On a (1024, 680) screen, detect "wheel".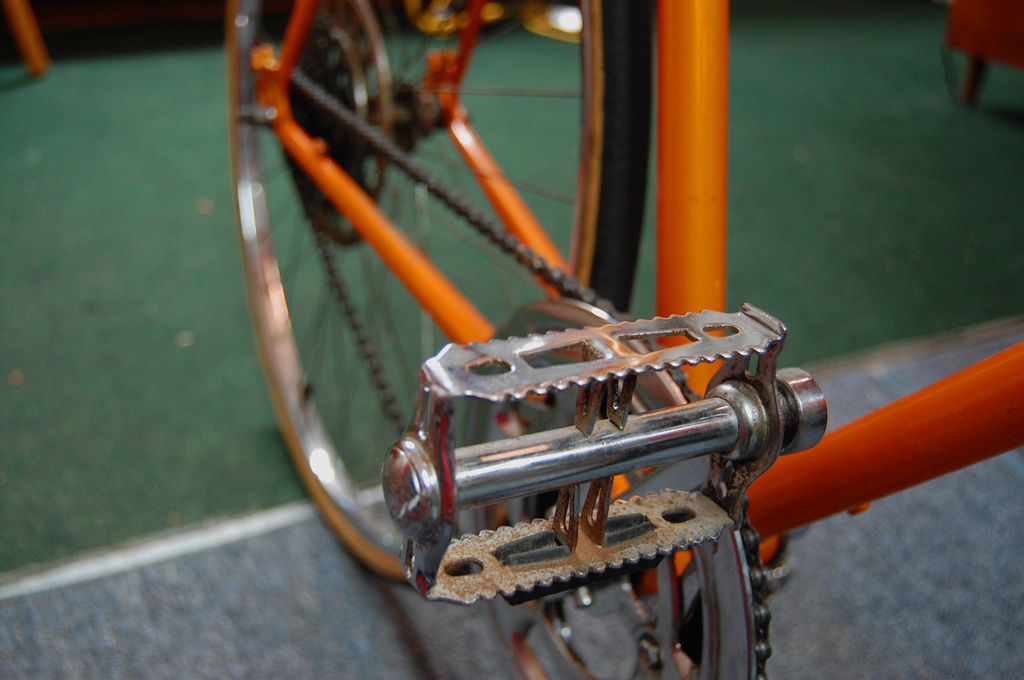
220, 0, 650, 589.
